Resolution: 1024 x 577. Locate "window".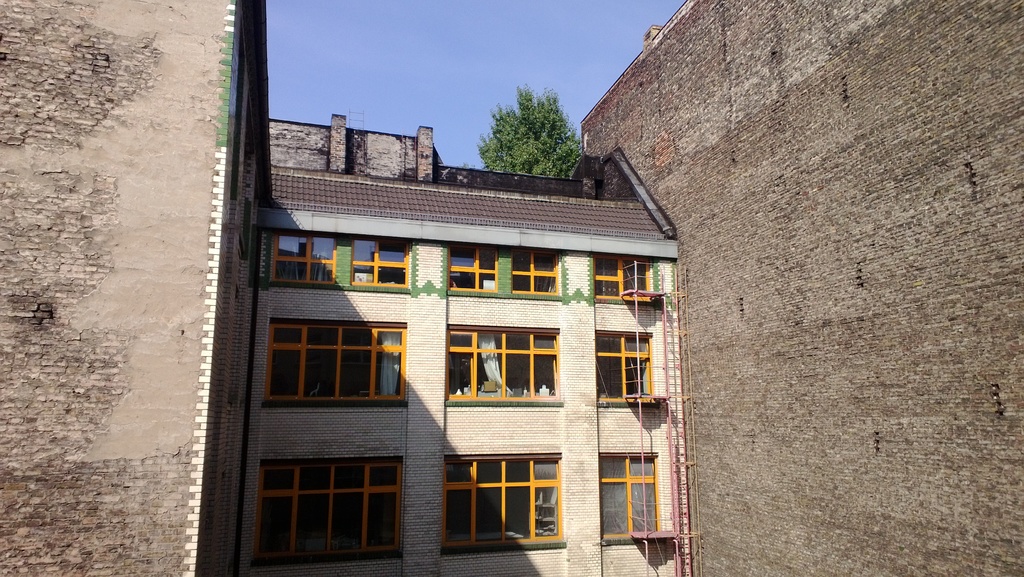
[442,462,554,542].
